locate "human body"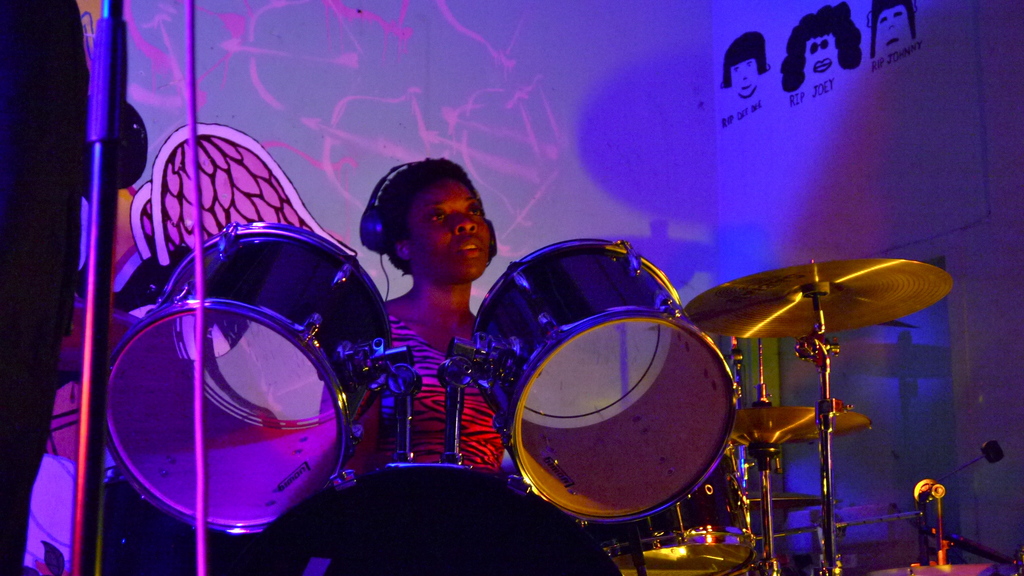
box(333, 124, 529, 493)
